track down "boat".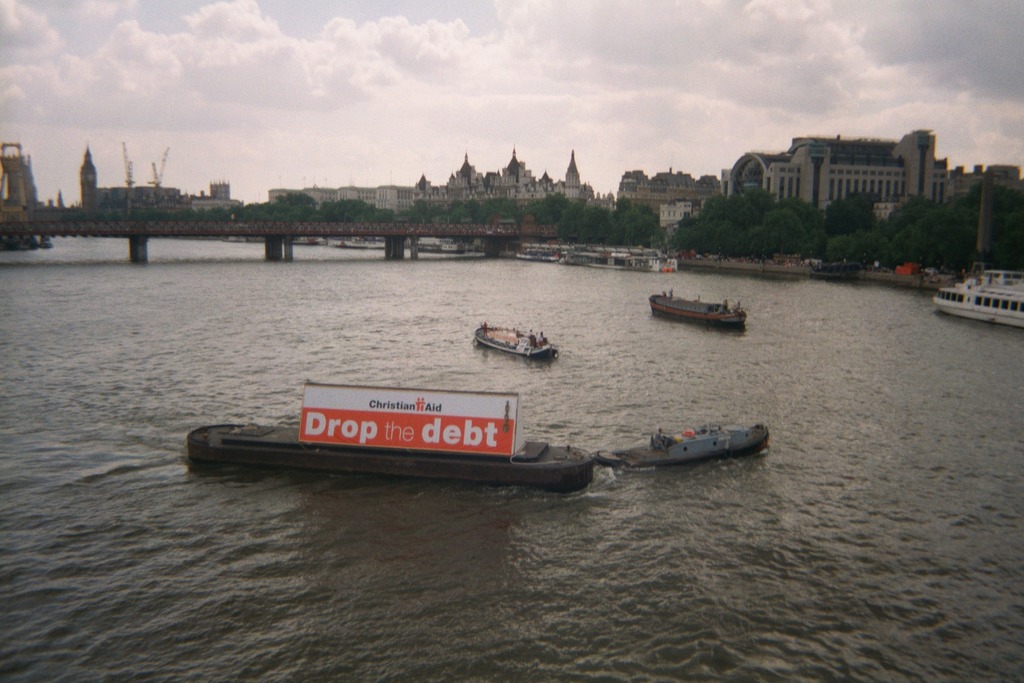
Tracked to 600/428/773/465.
